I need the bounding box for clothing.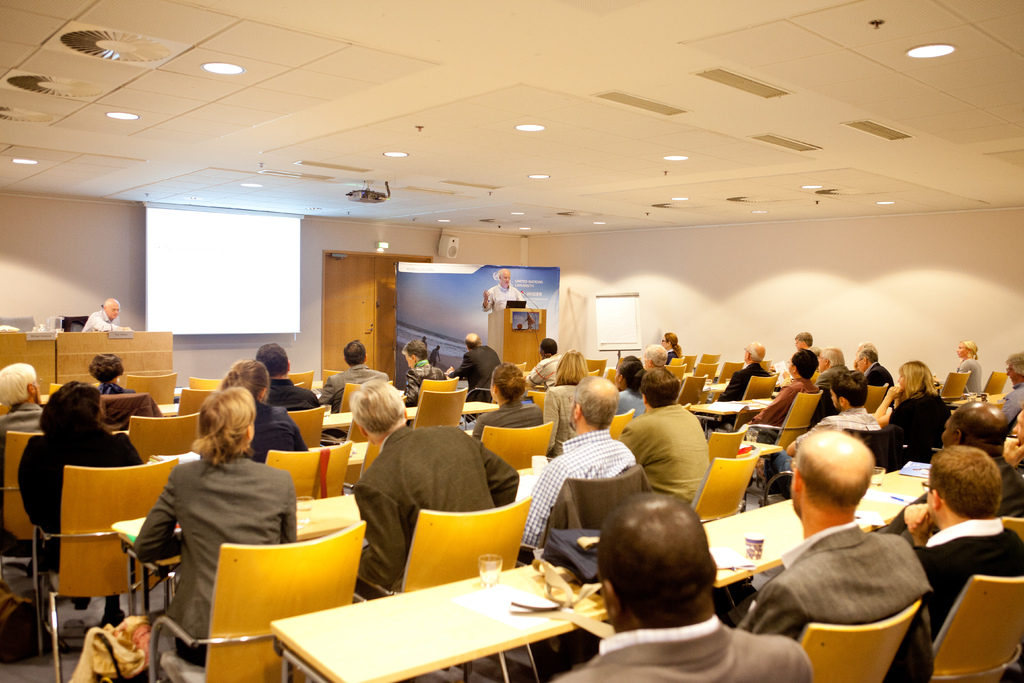
Here it is: (0, 395, 51, 431).
